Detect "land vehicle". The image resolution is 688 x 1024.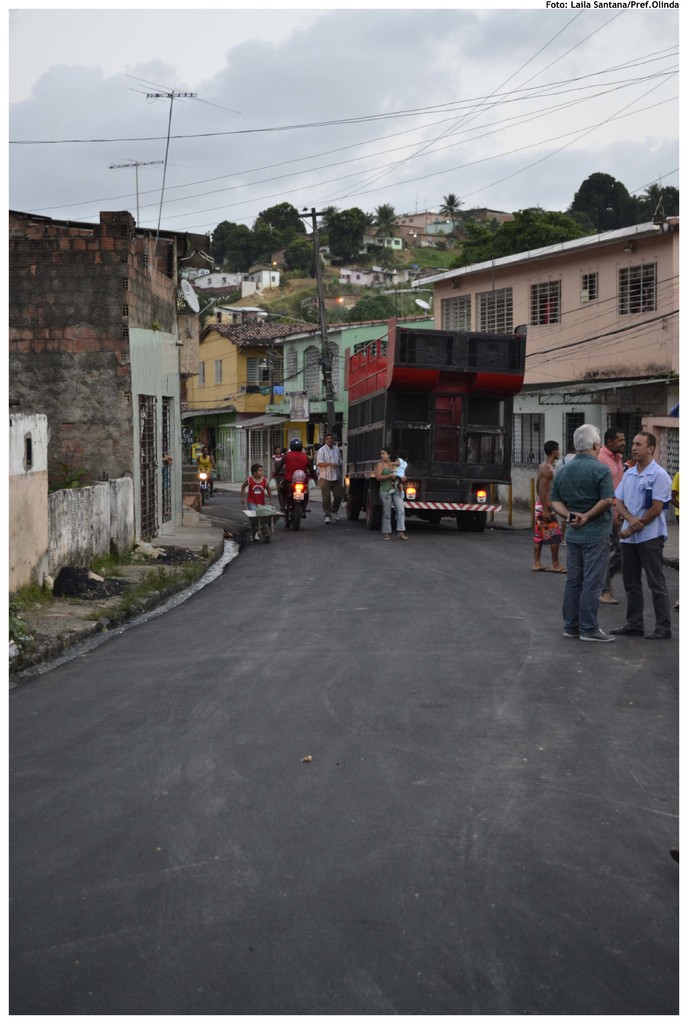
rect(275, 461, 317, 525).
